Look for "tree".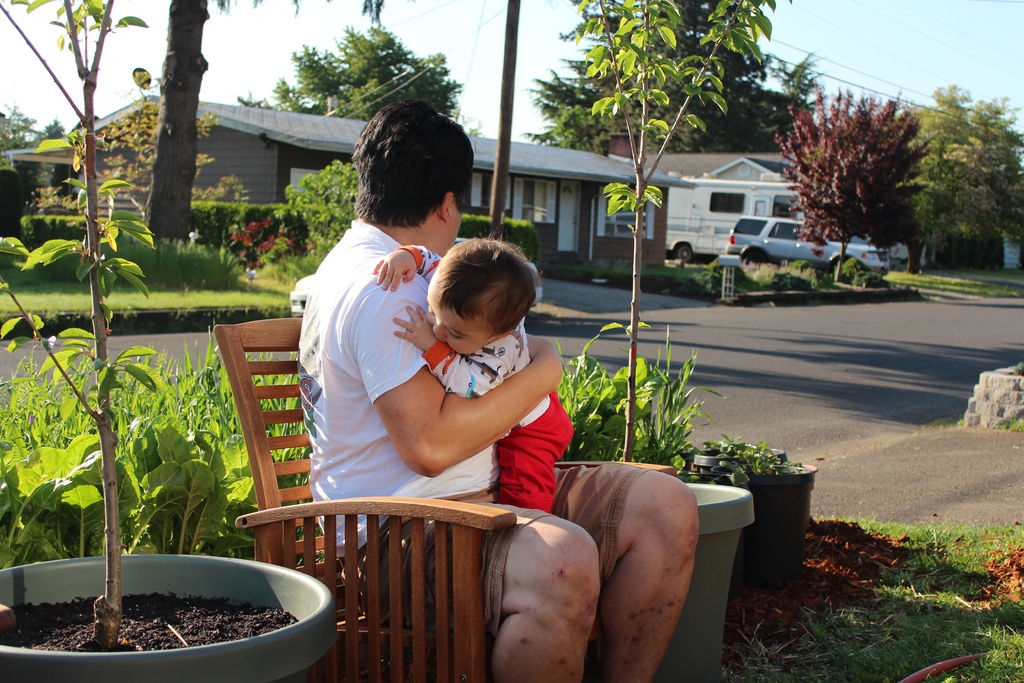
Found: [x1=231, y1=15, x2=496, y2=140].
